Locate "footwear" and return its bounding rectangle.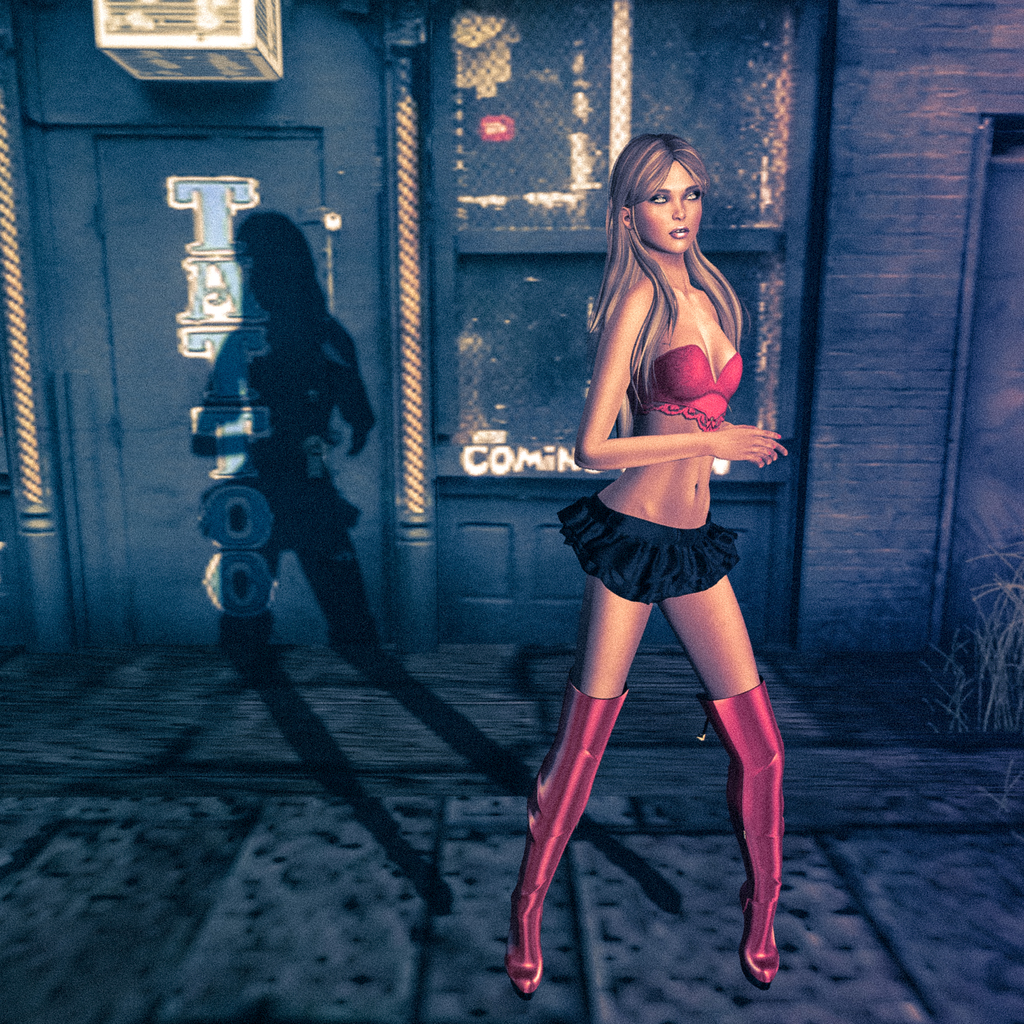
select_region(689, 666, 792, 986).
